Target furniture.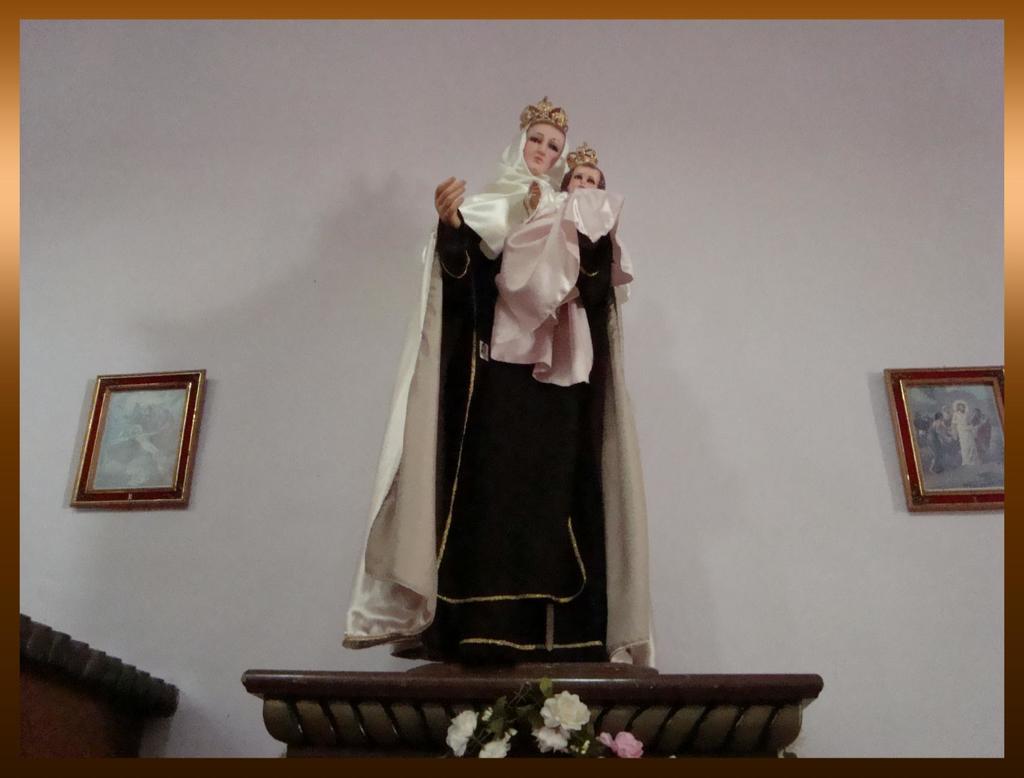
Target region: locate(20, 612, 178, 759).
